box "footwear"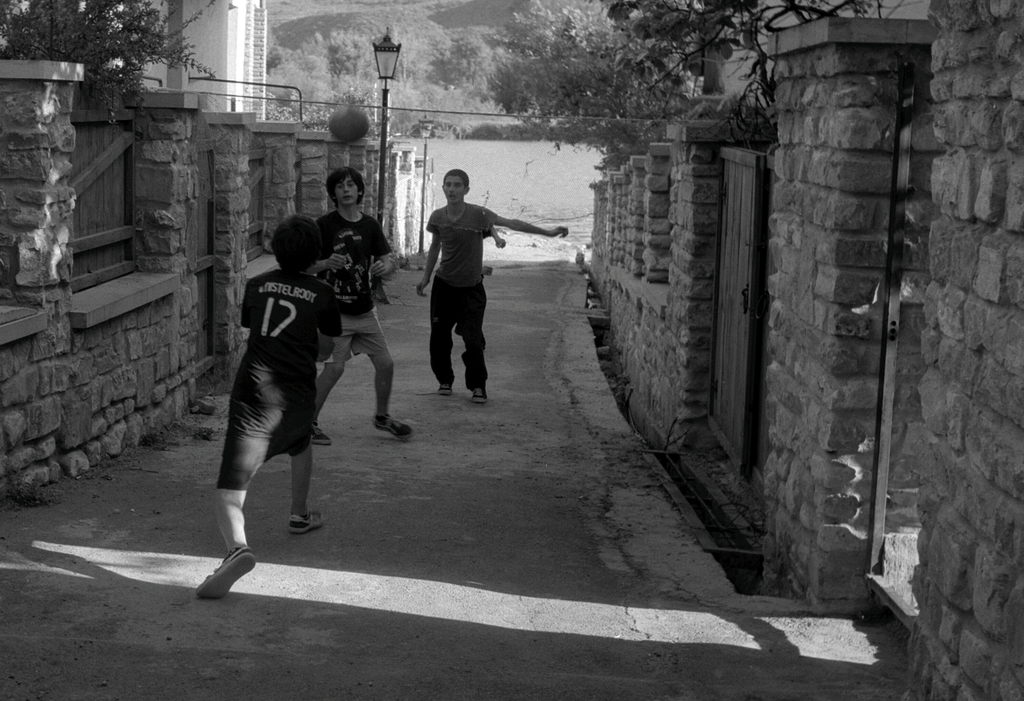
Rect(433, 384, 457, 395)
